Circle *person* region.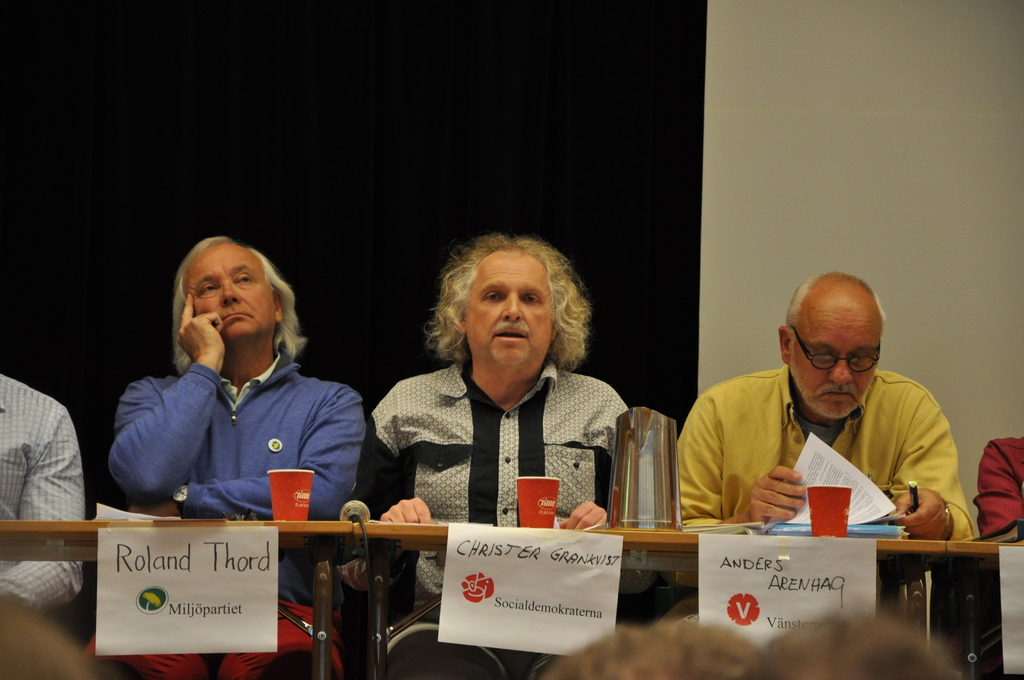
Region: detection(669, 265, 975, 538).
